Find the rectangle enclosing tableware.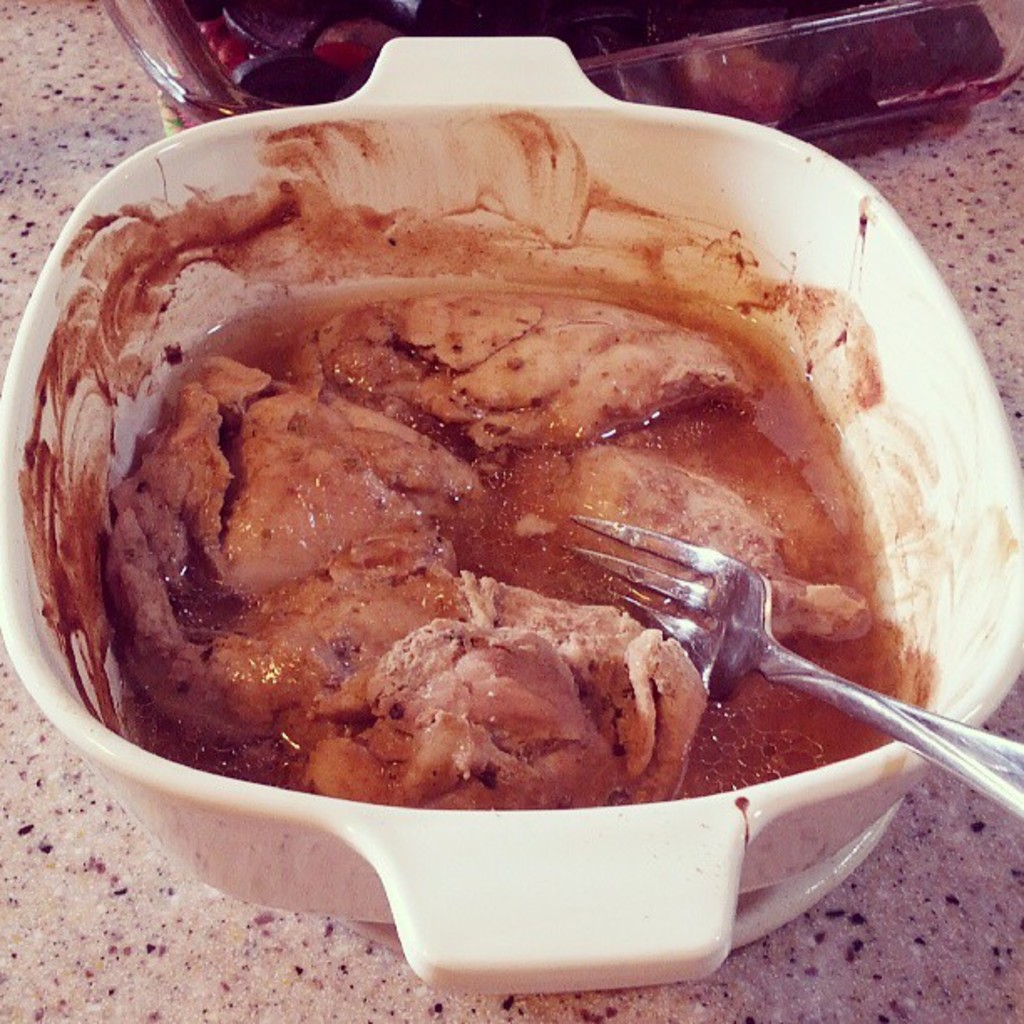
105,2,1022,141.
